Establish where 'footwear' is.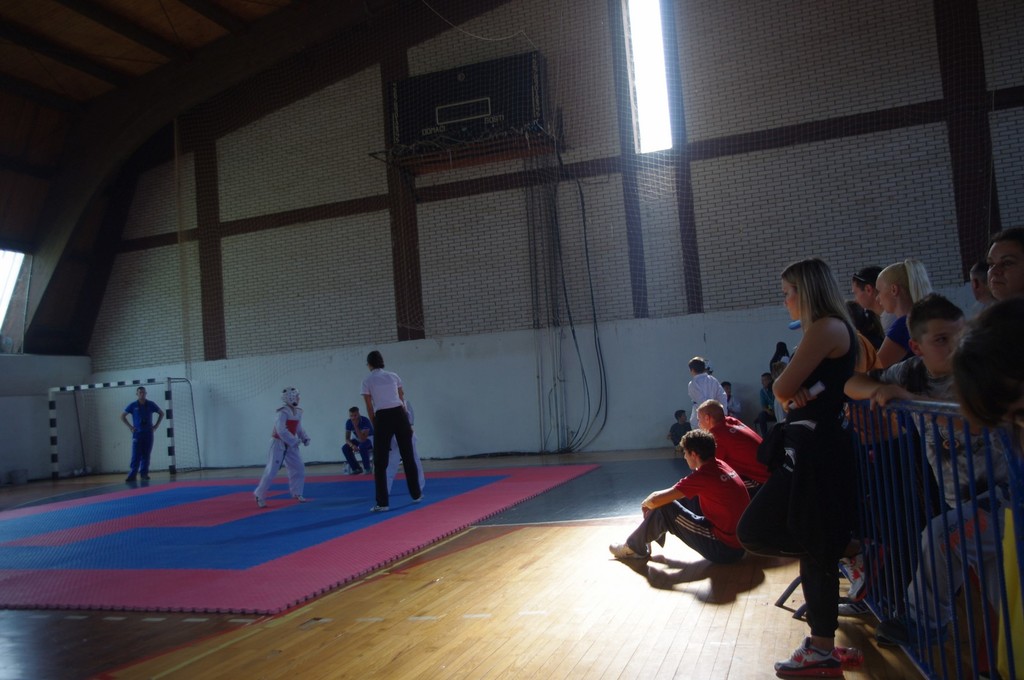
Established at select_region(837, 542, 882, 599).
